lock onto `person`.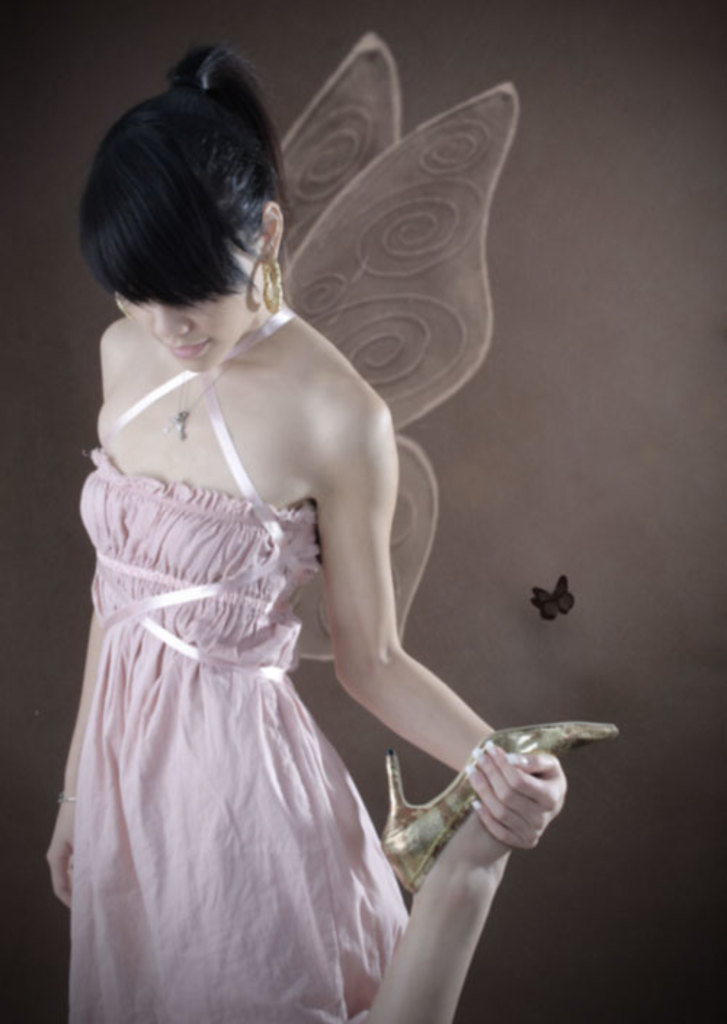
Locked: [47, 45, 621, 1023].
